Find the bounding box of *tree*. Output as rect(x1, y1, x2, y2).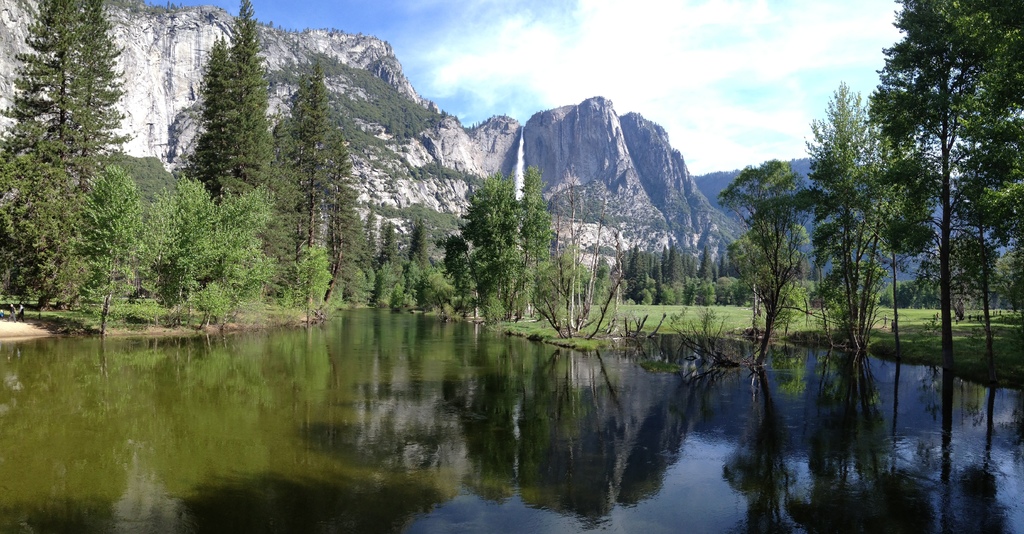
rect(175, 0, 287, 325).
